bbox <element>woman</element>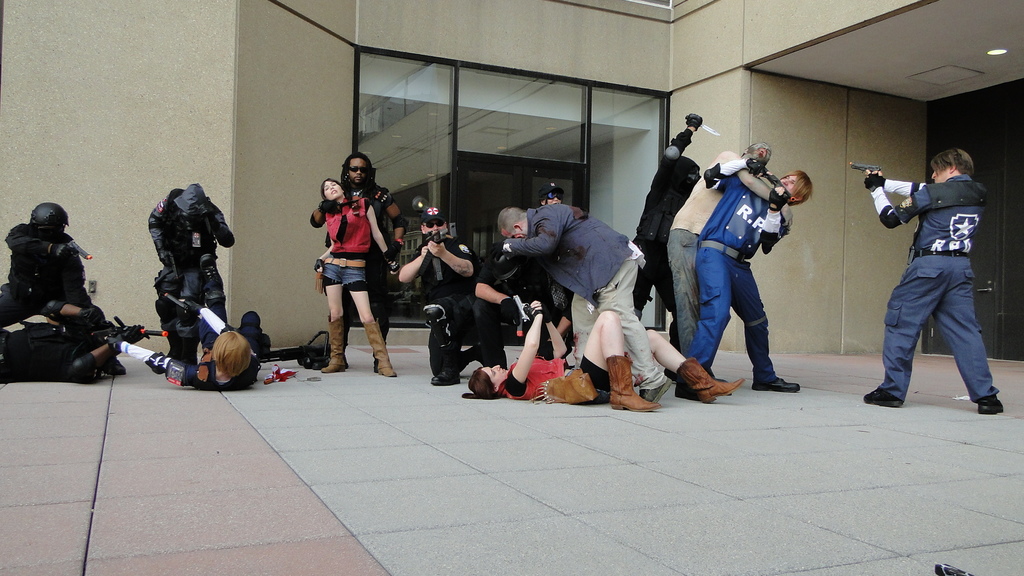
box=[459, 298, 742, 413]
